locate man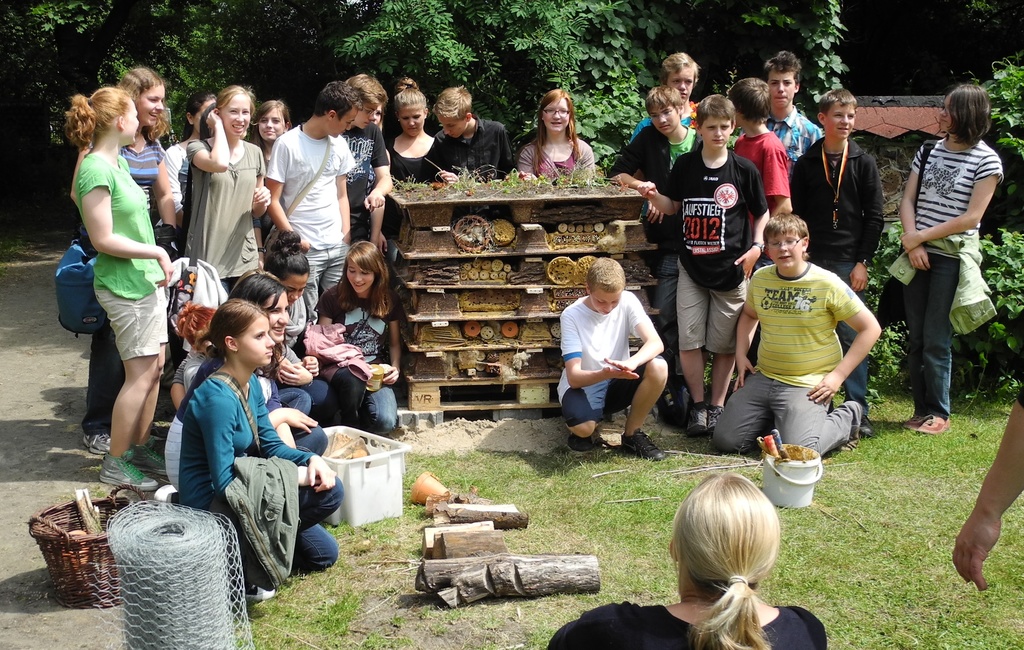
766,50,822,162
